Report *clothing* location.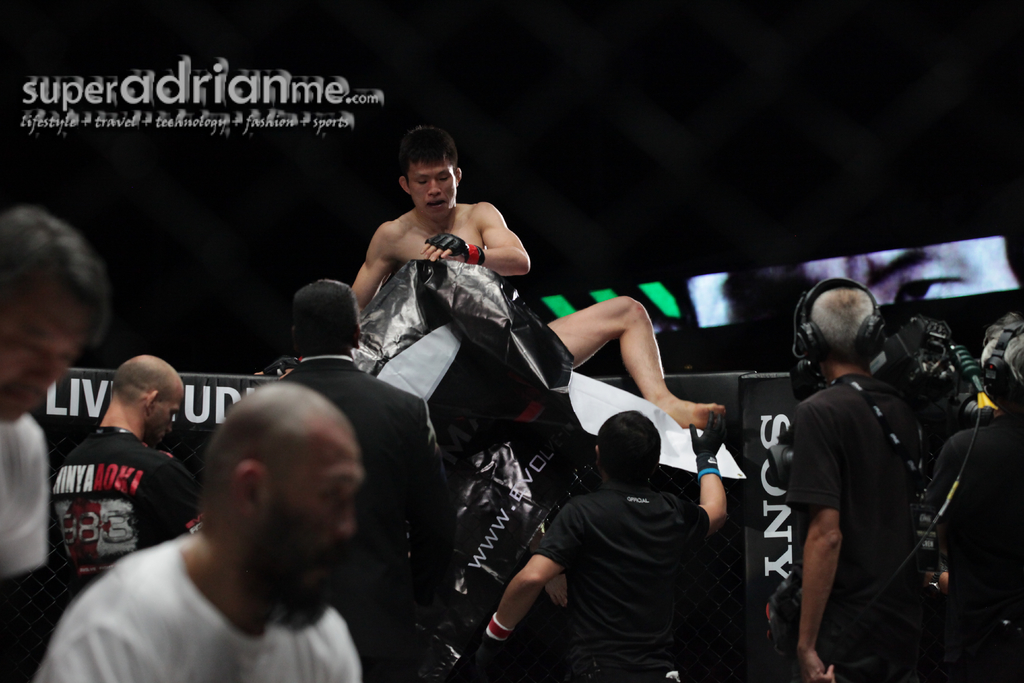
Report: [left=4, top=415, right=48, bottom=575].
